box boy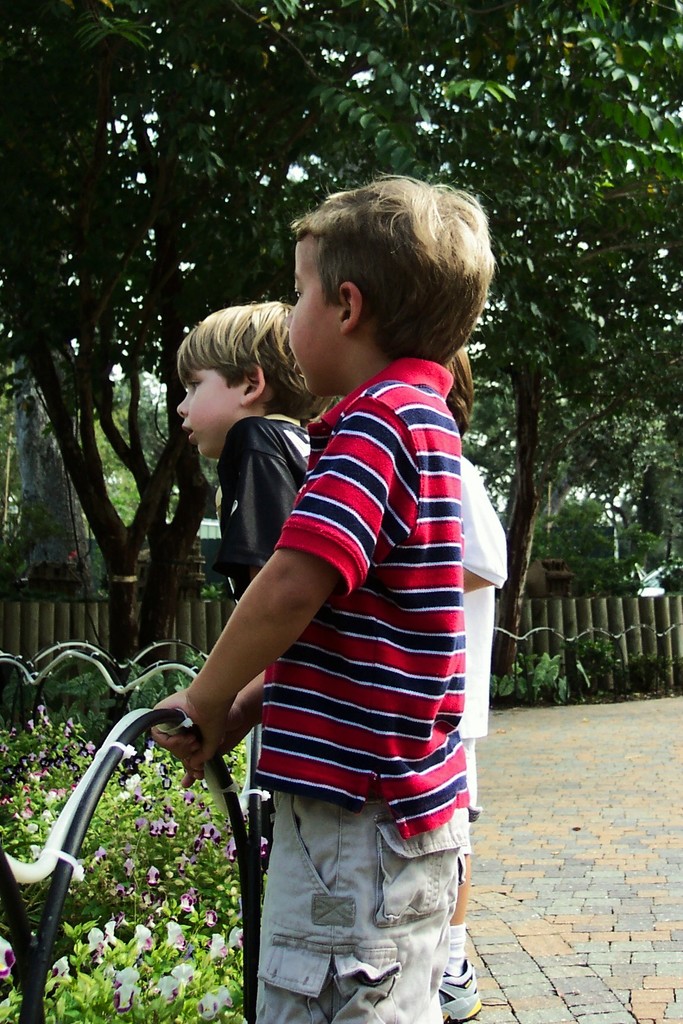
box=[147, 166, 501, 1023]
